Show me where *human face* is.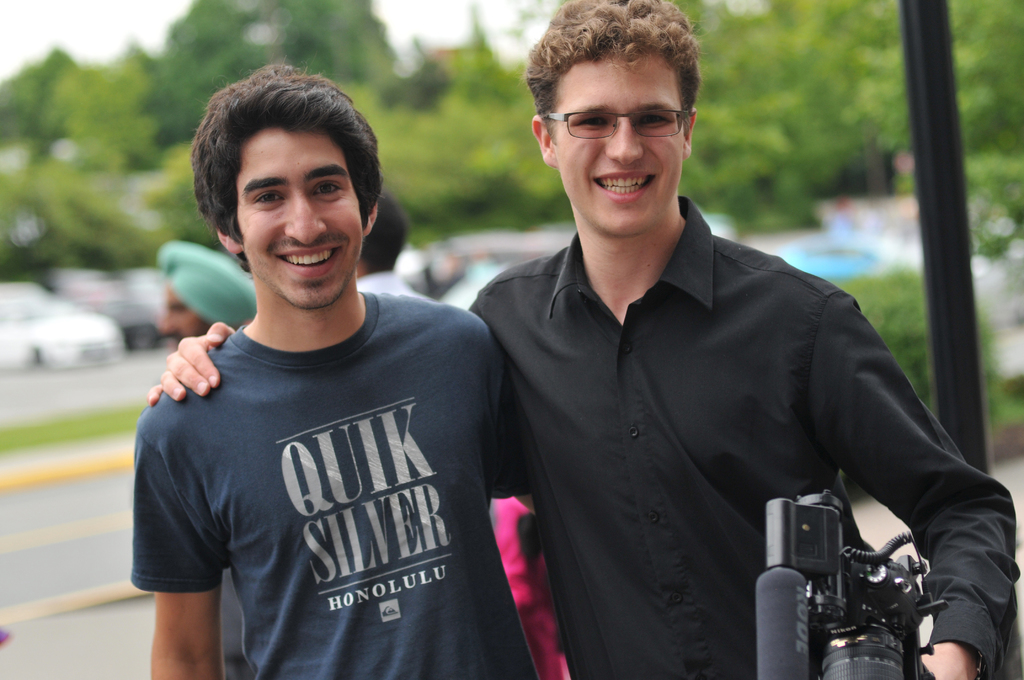
*human face* is at [x1=233, y1=129, x2=369, y2=312].
